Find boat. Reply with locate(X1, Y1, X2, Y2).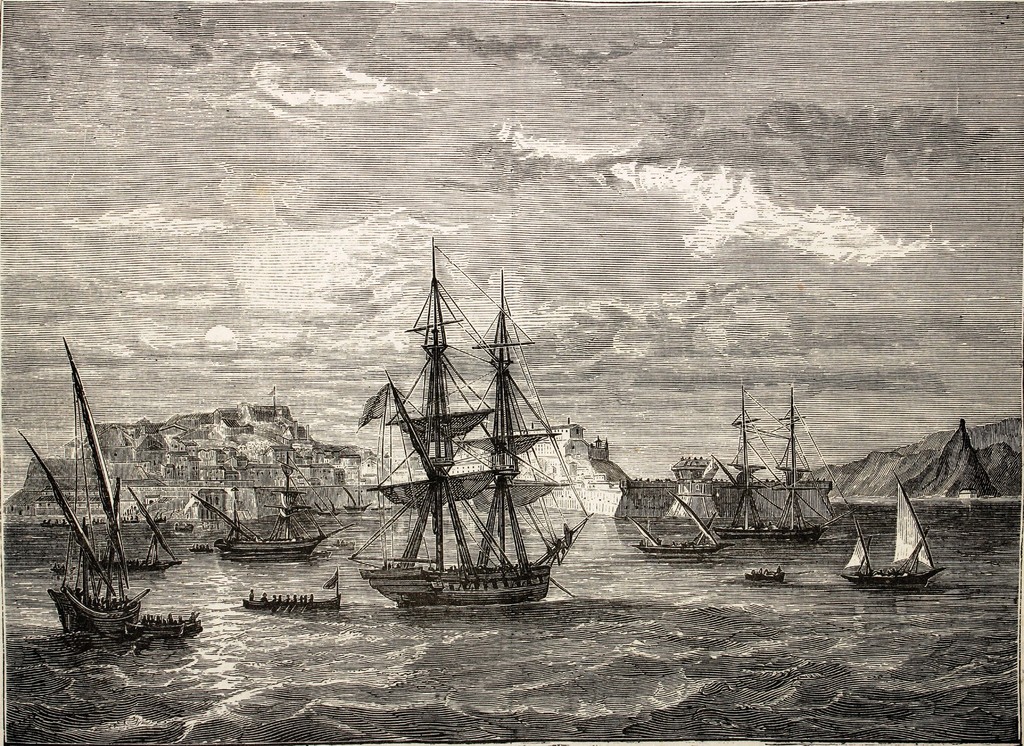
locate(17, 334, 151, 643).
